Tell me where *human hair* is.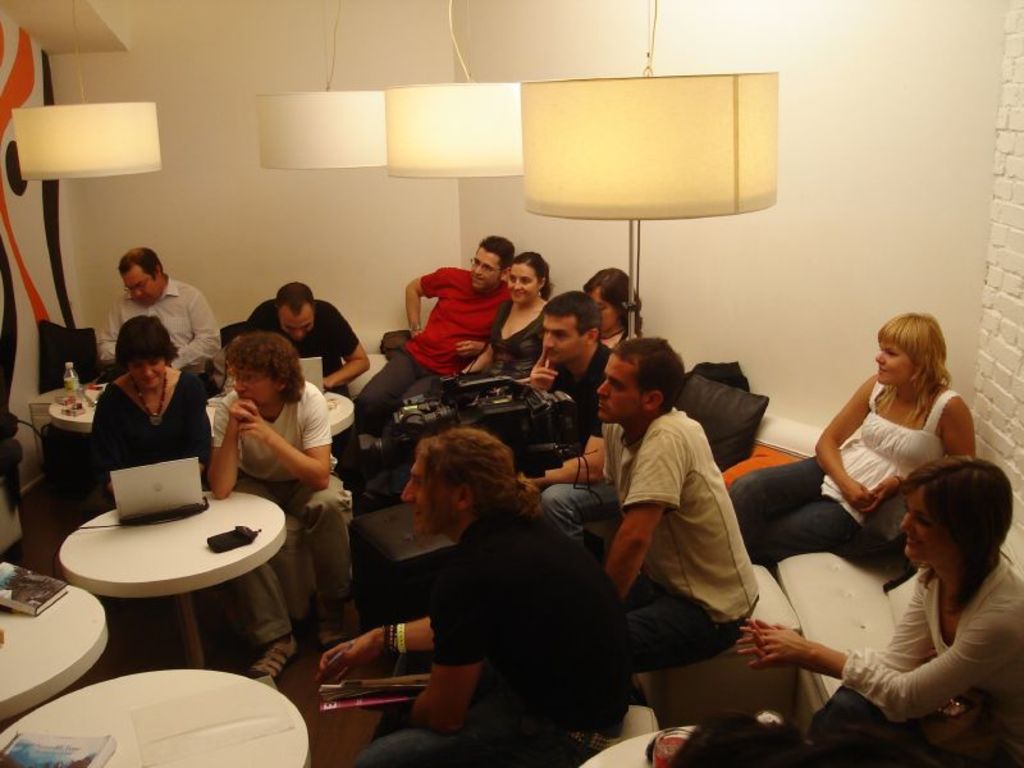
*human hair* is at bbox=(900, 456, 1015, 618).
